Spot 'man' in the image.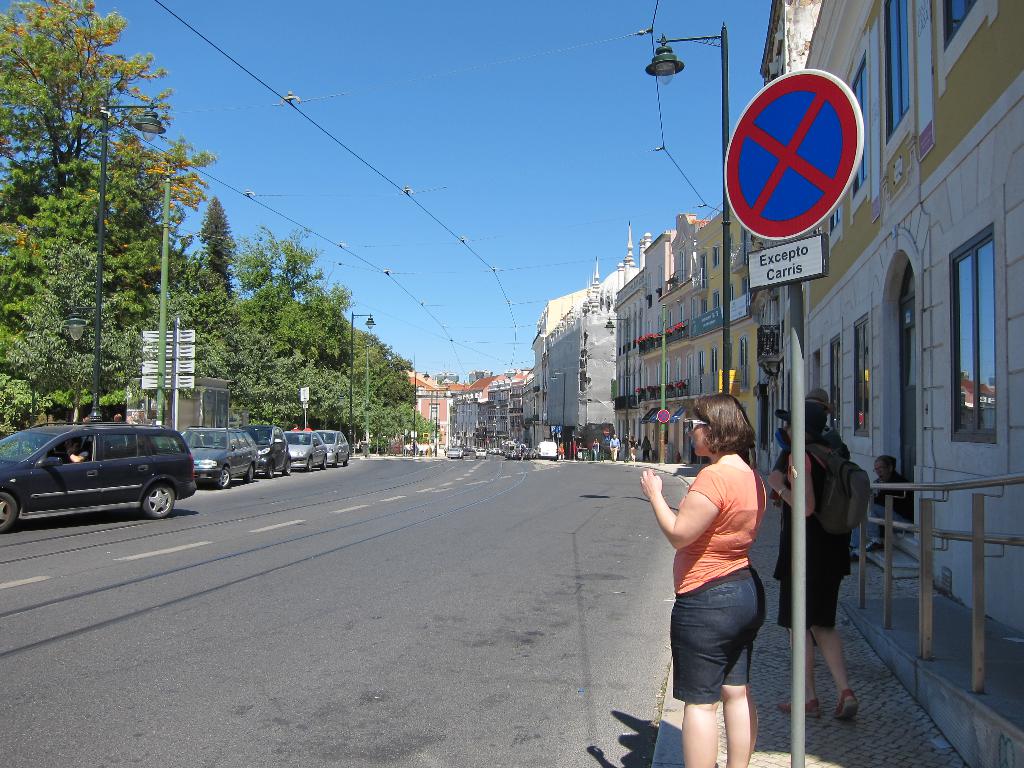
'man' found at box(856, 454, 920, 559).
